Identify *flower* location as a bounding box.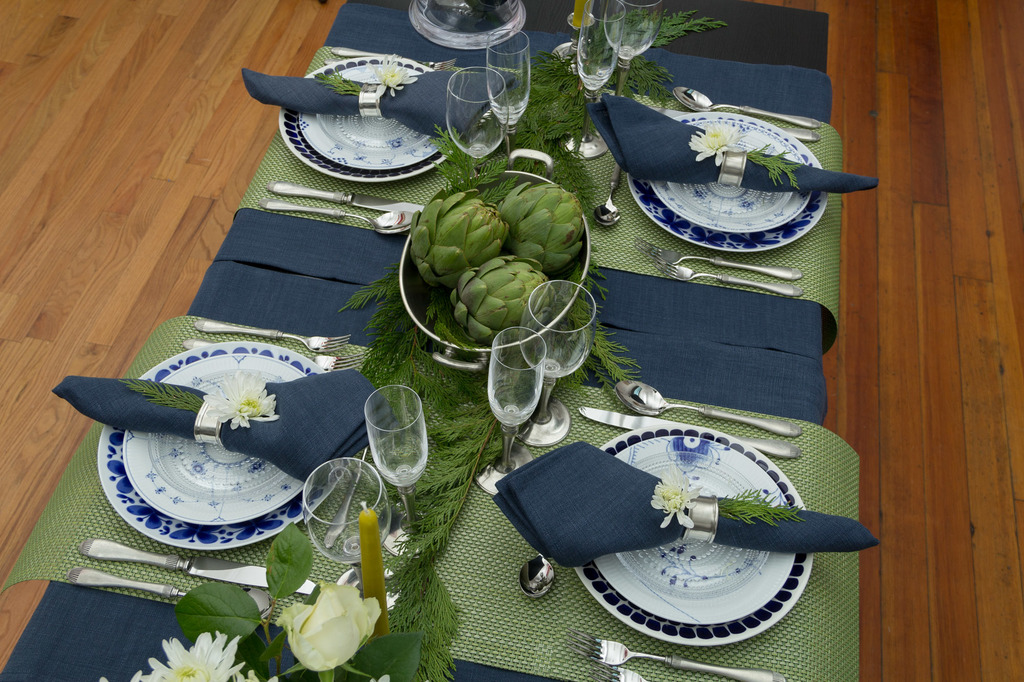
(687, 119, 747, 166).
